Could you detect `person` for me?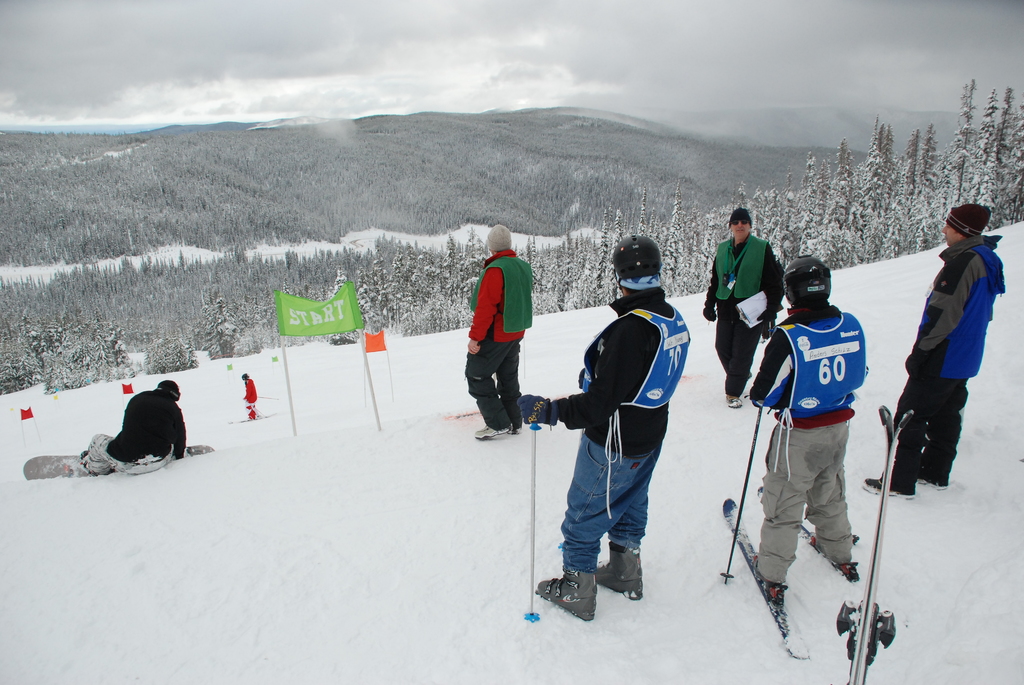
Detection result: x1=865 y1=203 x2=1009 y2=500.
